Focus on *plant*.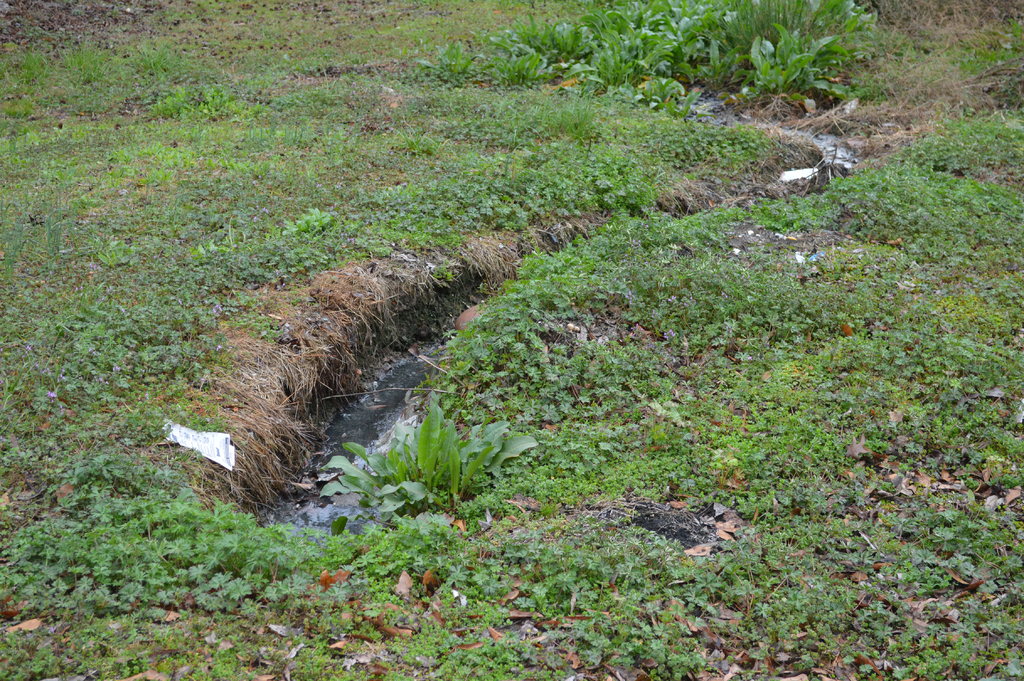
Focused at (x1=311, y1=397, x2=562, y2=519).
